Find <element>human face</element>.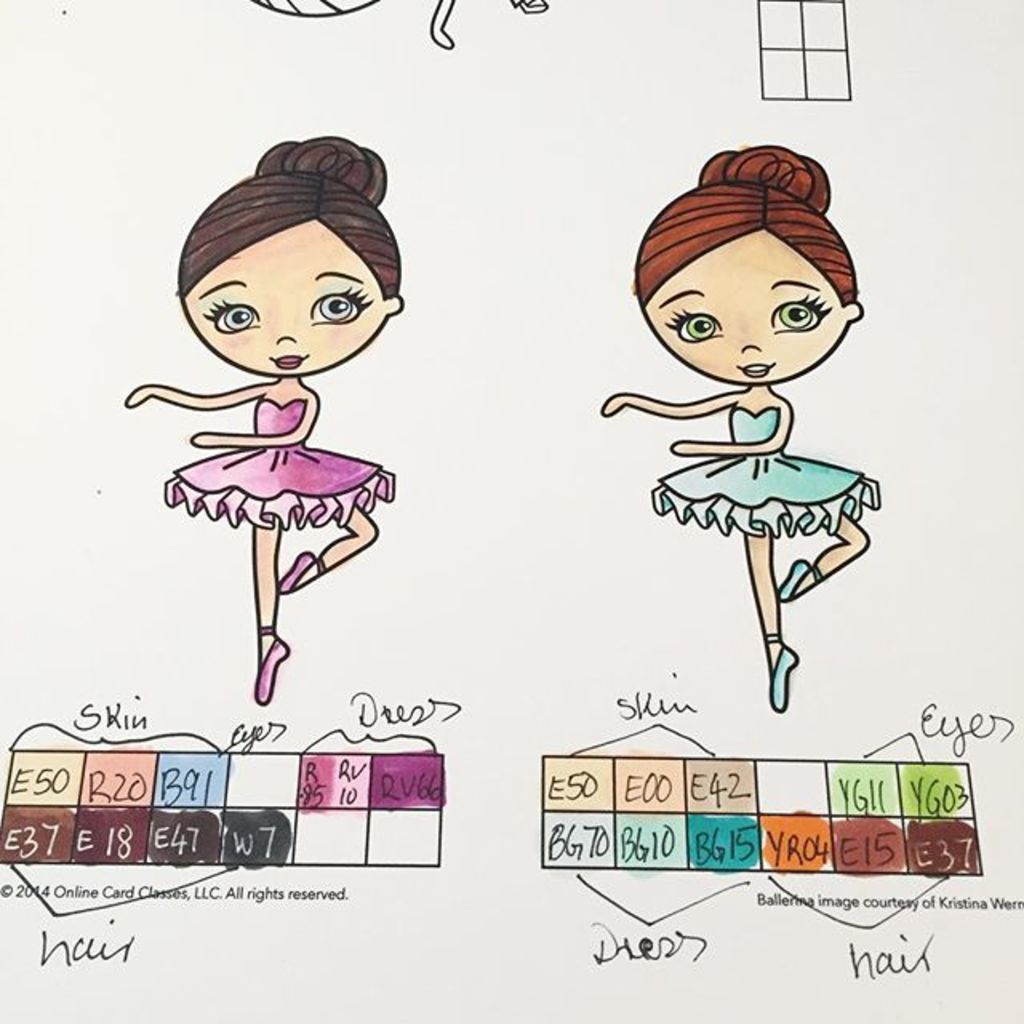
crop(646, 230, 846, 384).
